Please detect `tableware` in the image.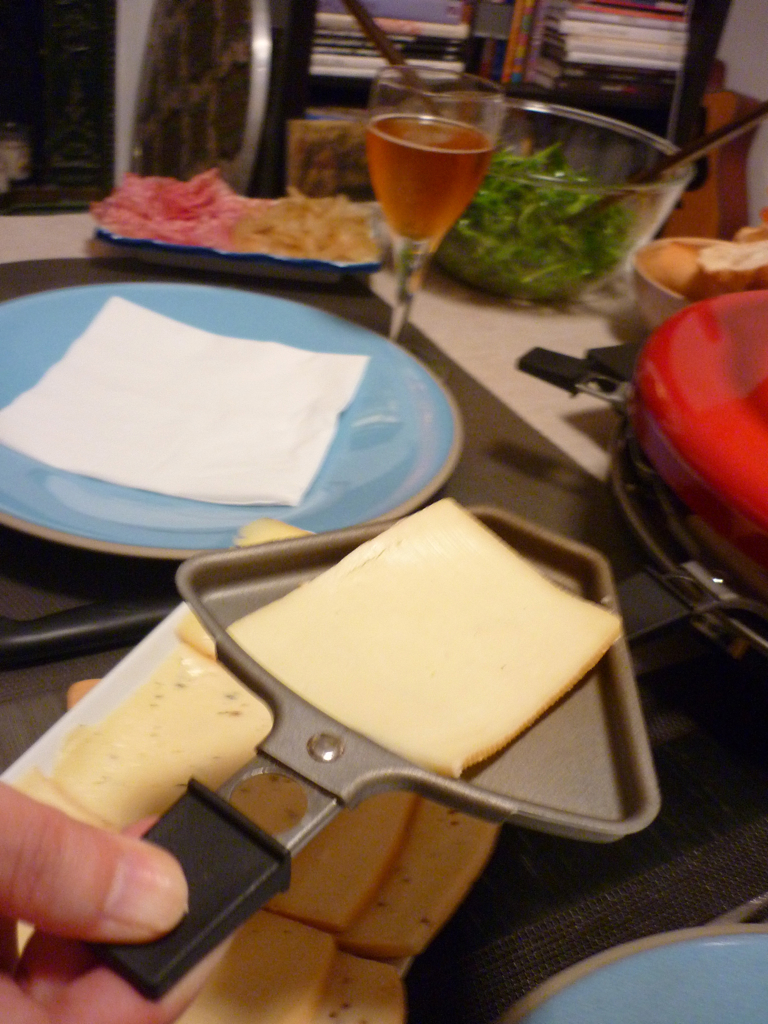
BBox(0, 272, 477, 542).
